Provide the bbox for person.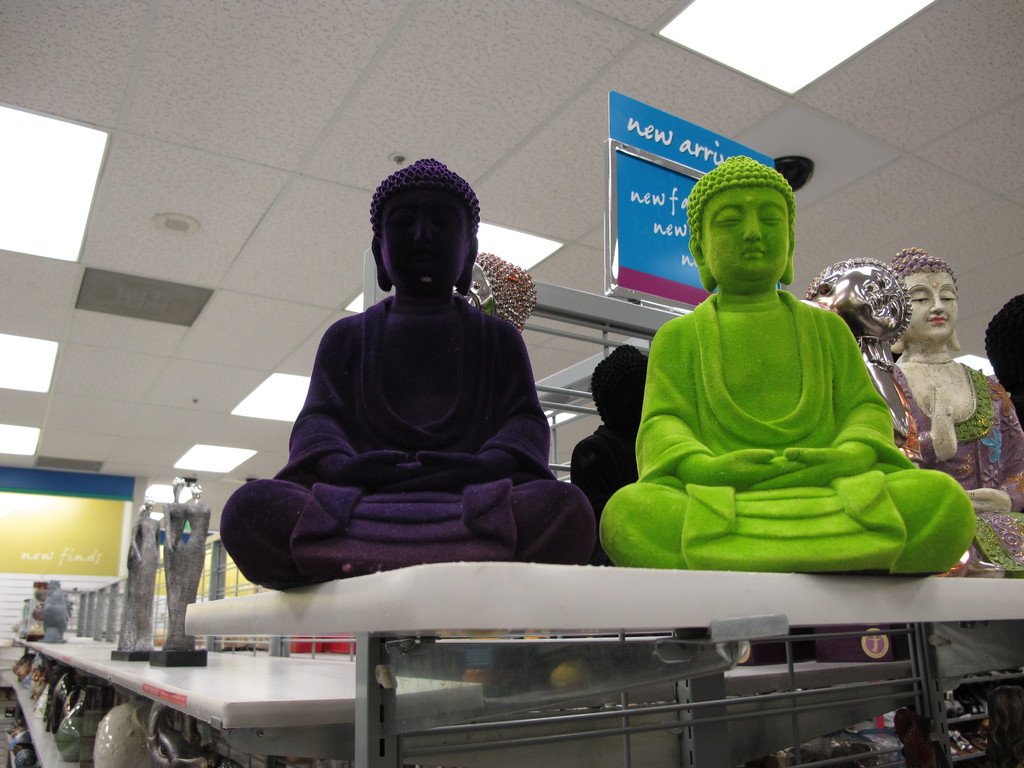
<bbox>596, 155, 968, 578</bbox>.
